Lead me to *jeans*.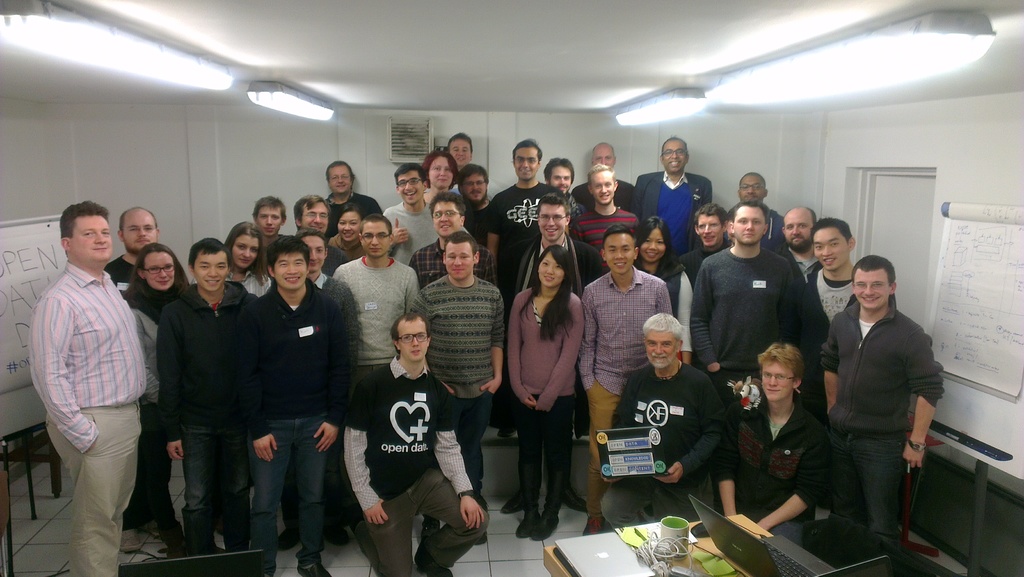
Lead to {"left": 364, "top": 463, "right": 485, "bottom": 571}.
